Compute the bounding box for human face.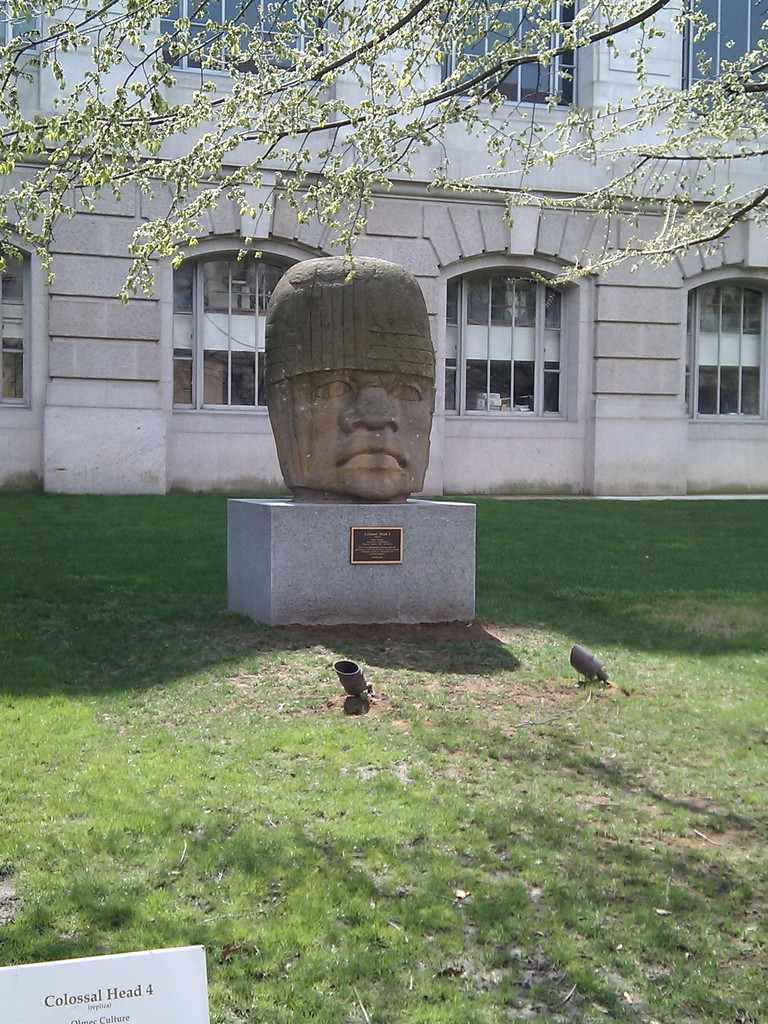
locate(272, 364, 442, 496).
